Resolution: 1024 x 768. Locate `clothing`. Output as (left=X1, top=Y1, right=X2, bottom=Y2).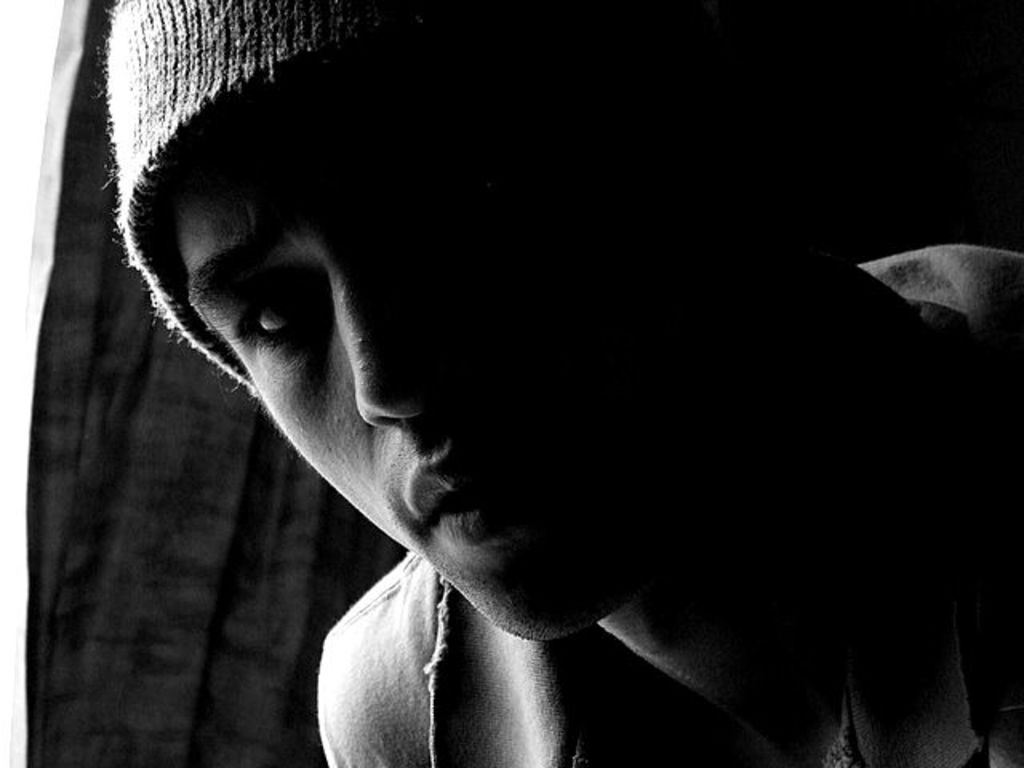
(left=317, top=243, right=1022, bottom=766).
